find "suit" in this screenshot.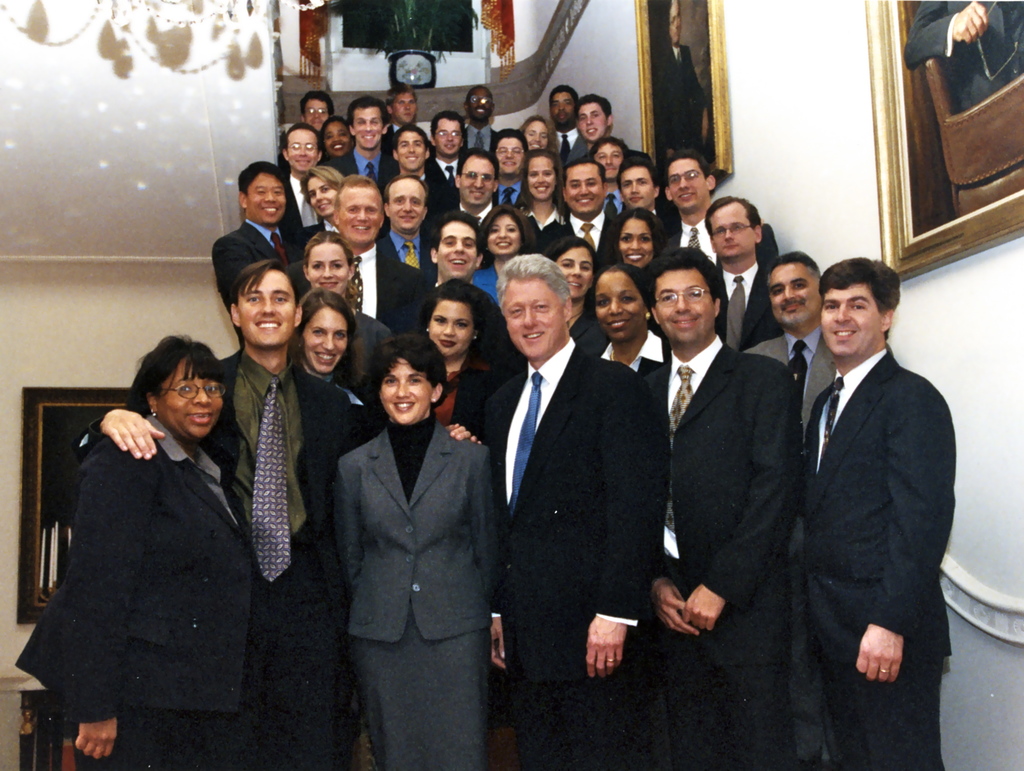
The bounding box for "suit" is l=468, t=125, r=498, b=162.
